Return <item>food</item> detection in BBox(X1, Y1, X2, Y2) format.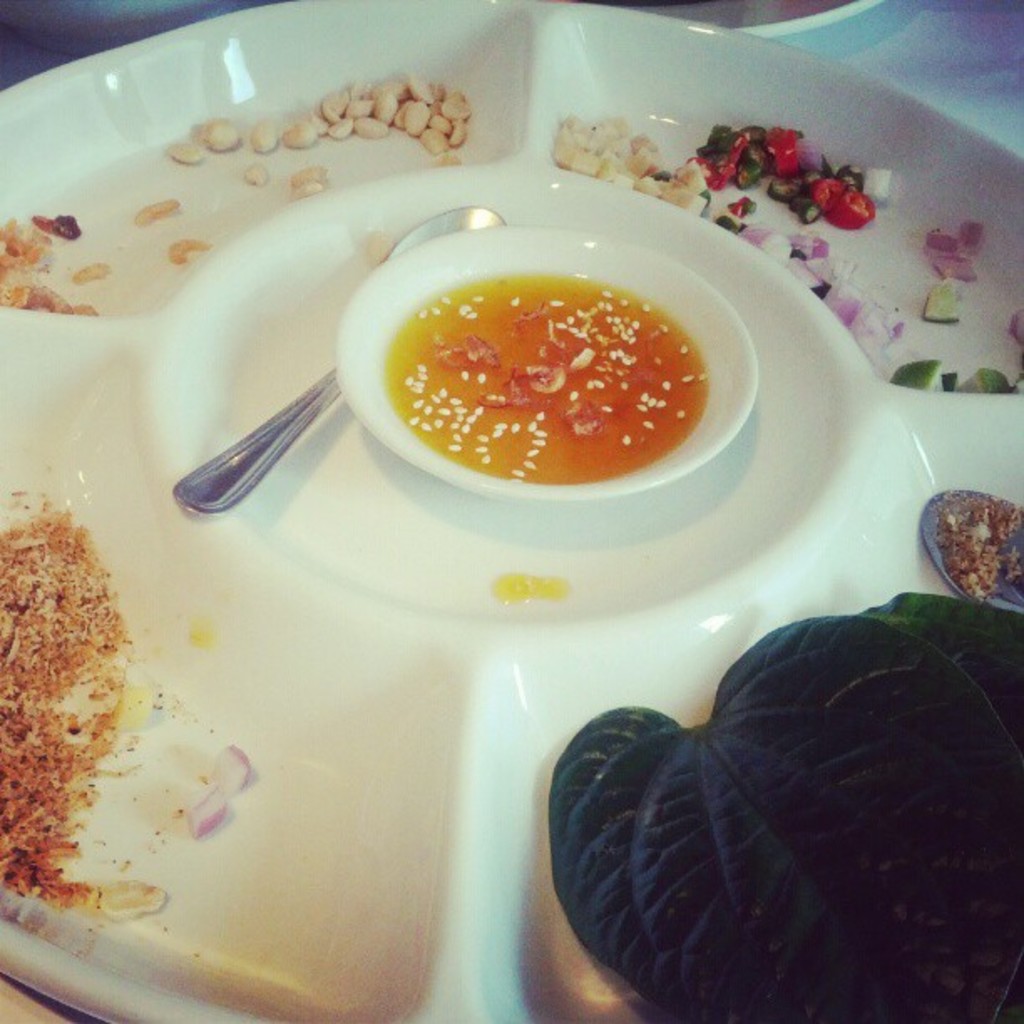
BBox(136, 197, 177, 223).
